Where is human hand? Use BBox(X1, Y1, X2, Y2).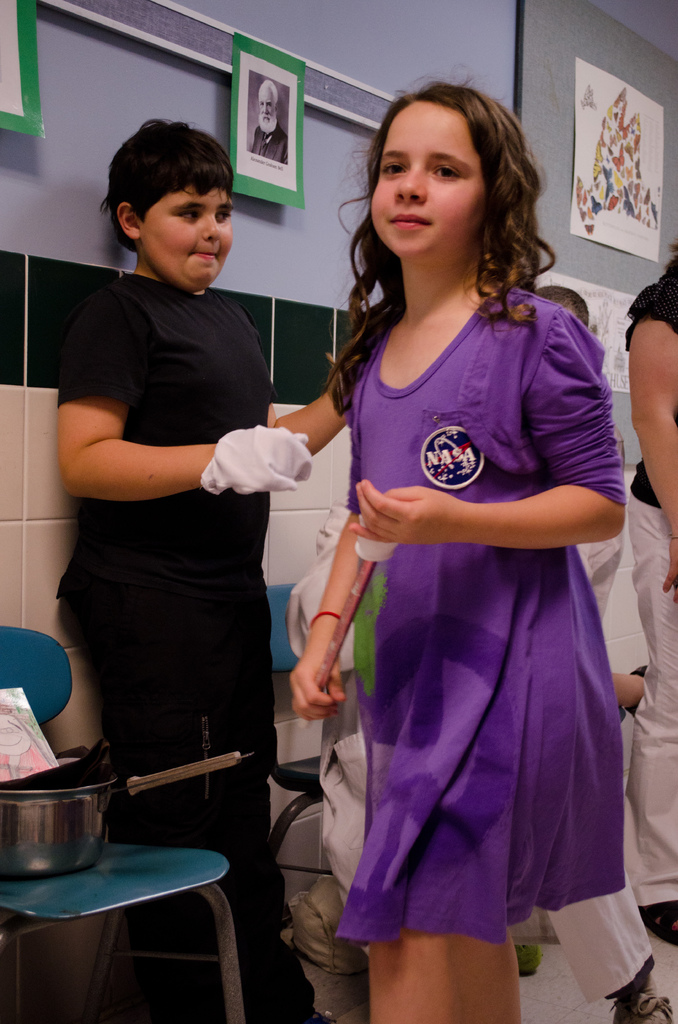
BBox(291, 627, 353, 726).
